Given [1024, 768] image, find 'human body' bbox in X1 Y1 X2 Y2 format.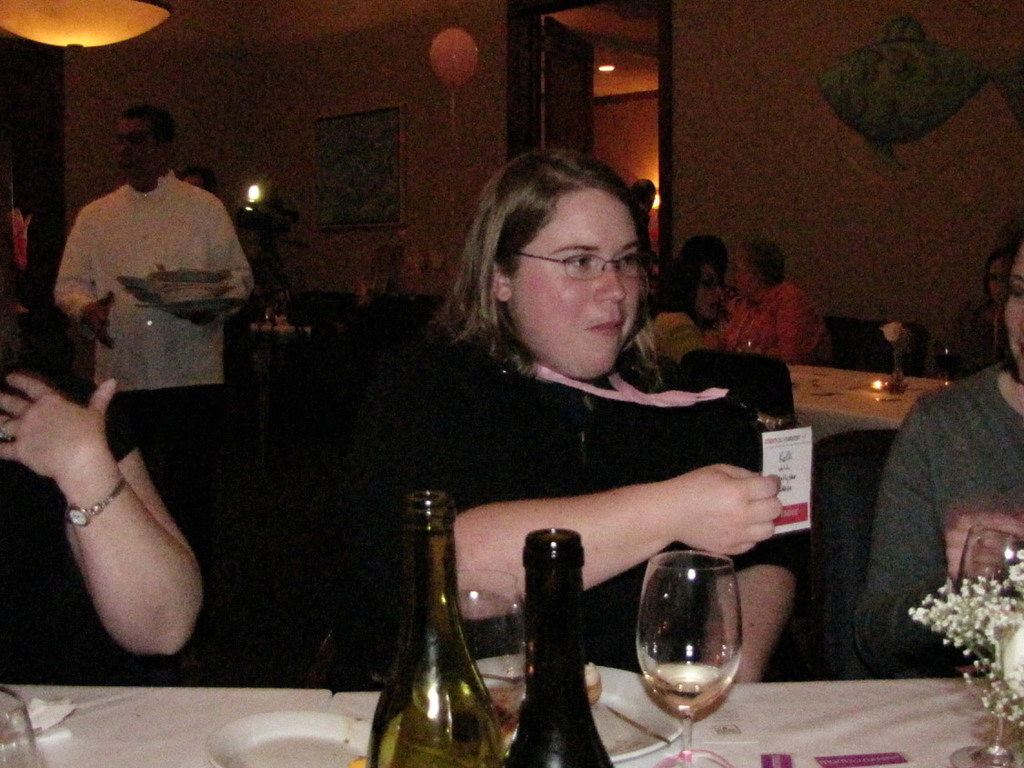
333 186 817 663.
